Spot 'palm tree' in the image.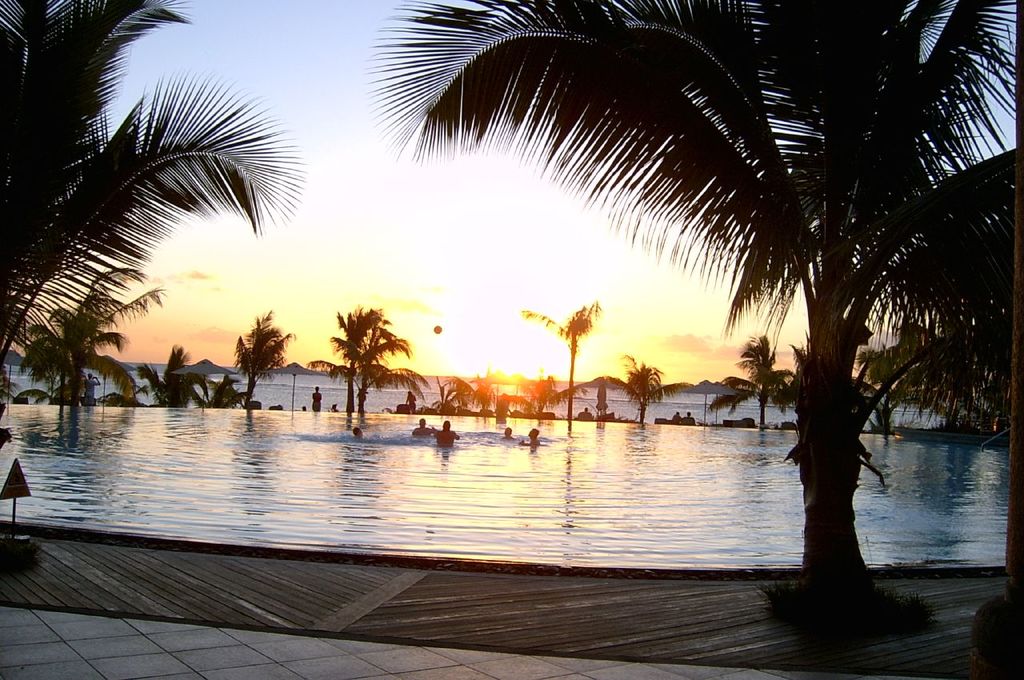
'palm tree' found at (844, 339, 934, 428).
